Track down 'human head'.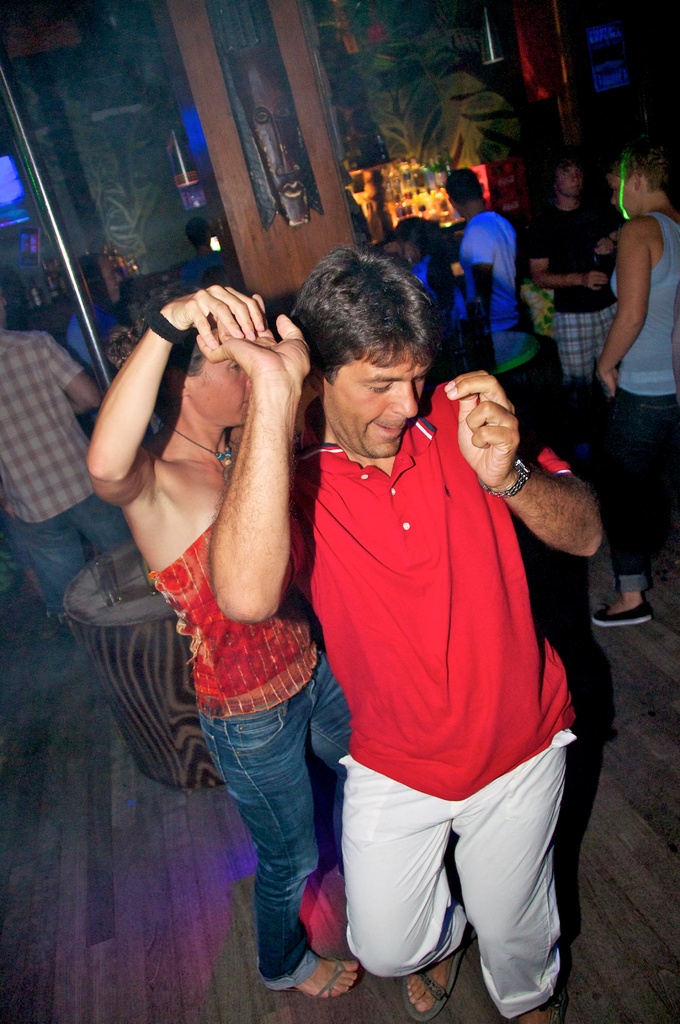
Tracked to {"x1": 294, "y1": 246, "x2": 452, "y2": 442}.
